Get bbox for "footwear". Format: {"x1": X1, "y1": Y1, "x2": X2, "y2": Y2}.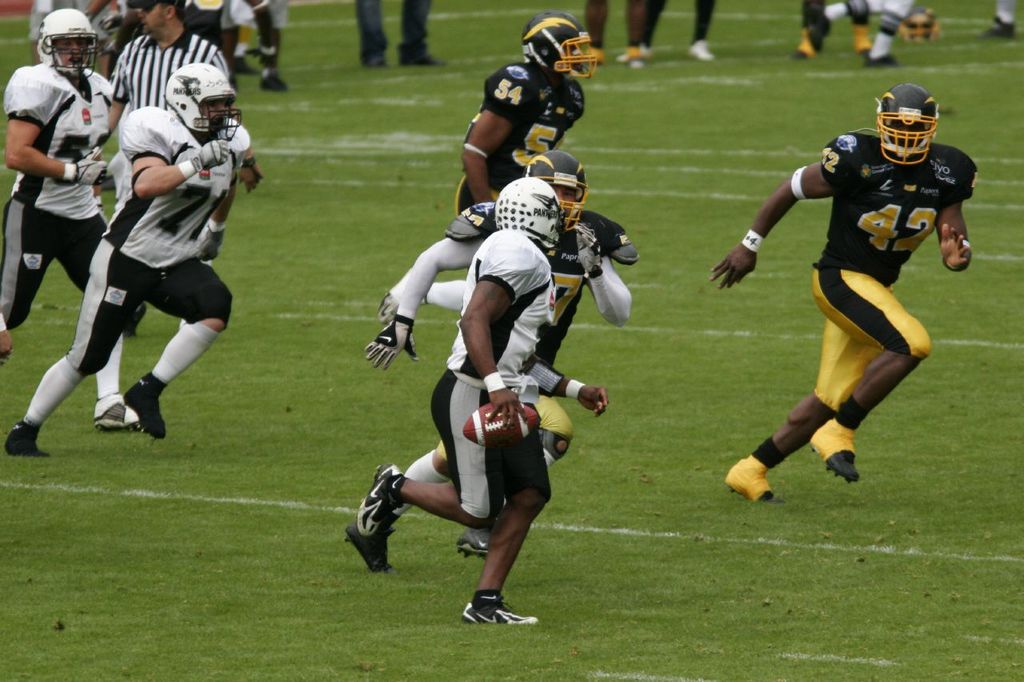
{"x1": 462, "y1": 598, "x2": 538, "y2": 624}.
